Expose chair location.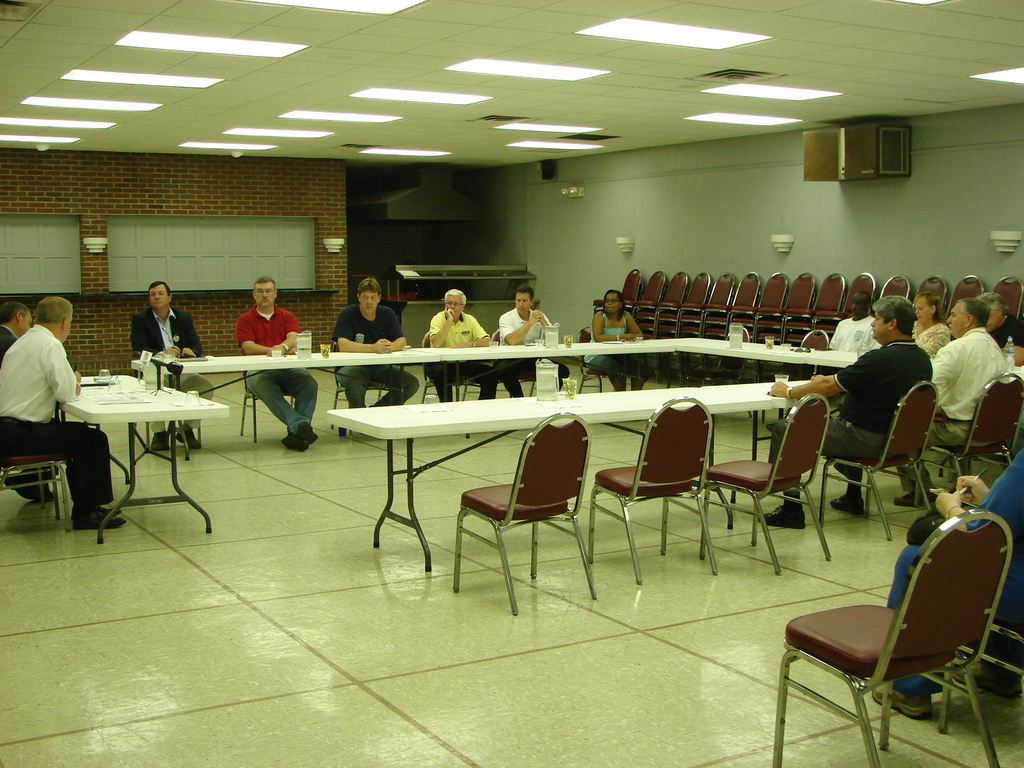
Exposed at (910, 373, 1023, 495).
